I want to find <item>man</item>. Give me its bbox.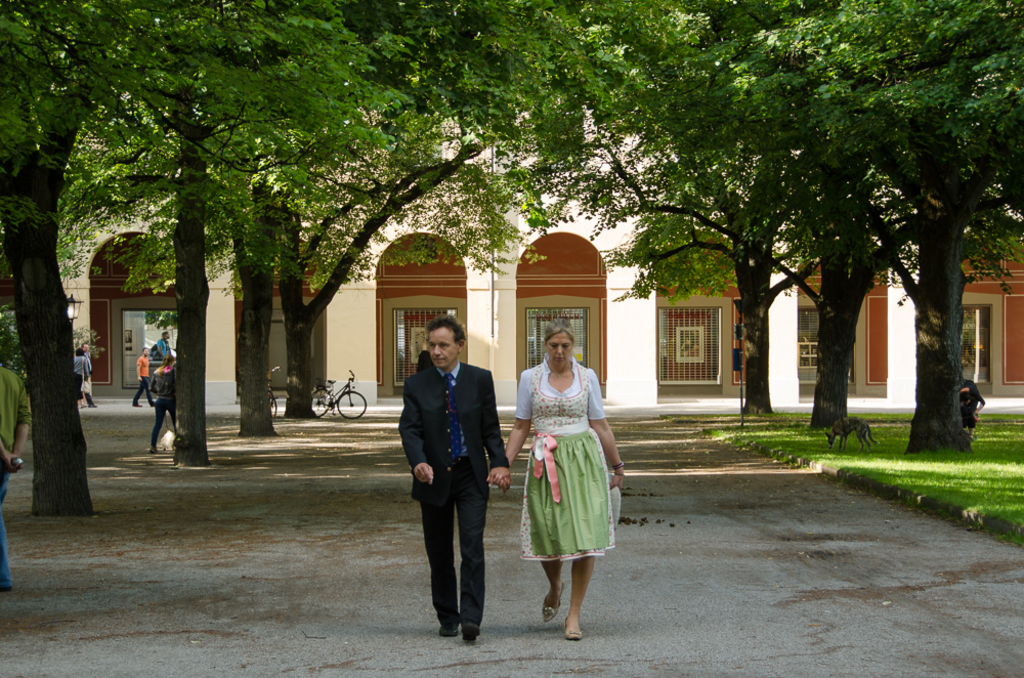
[82,343,92,366].
